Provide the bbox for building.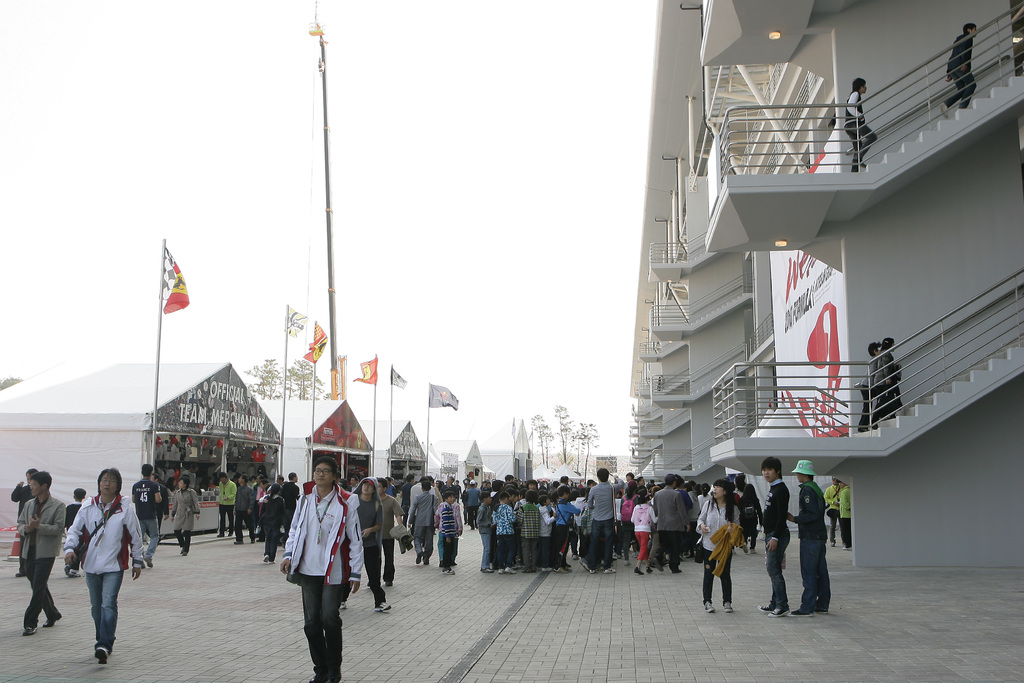
l=626, t=0, r=1023, b=568.
